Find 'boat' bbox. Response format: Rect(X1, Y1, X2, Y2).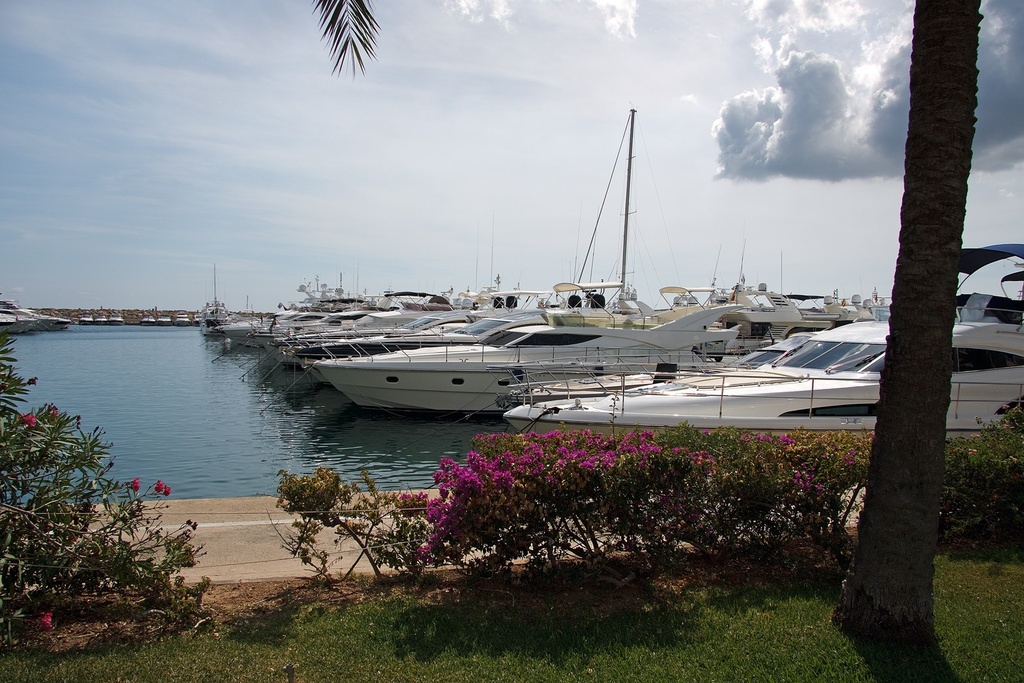
Rect(173, 315, 193, 325).
